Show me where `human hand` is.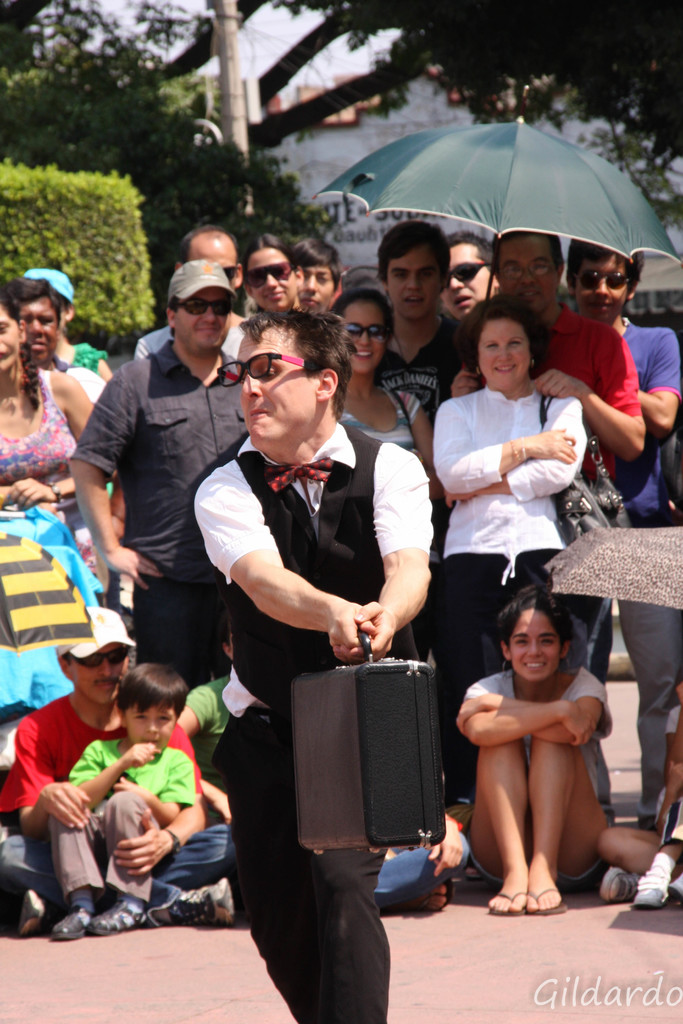
`human hand` is at bbox(292, 571, 436, 673).
